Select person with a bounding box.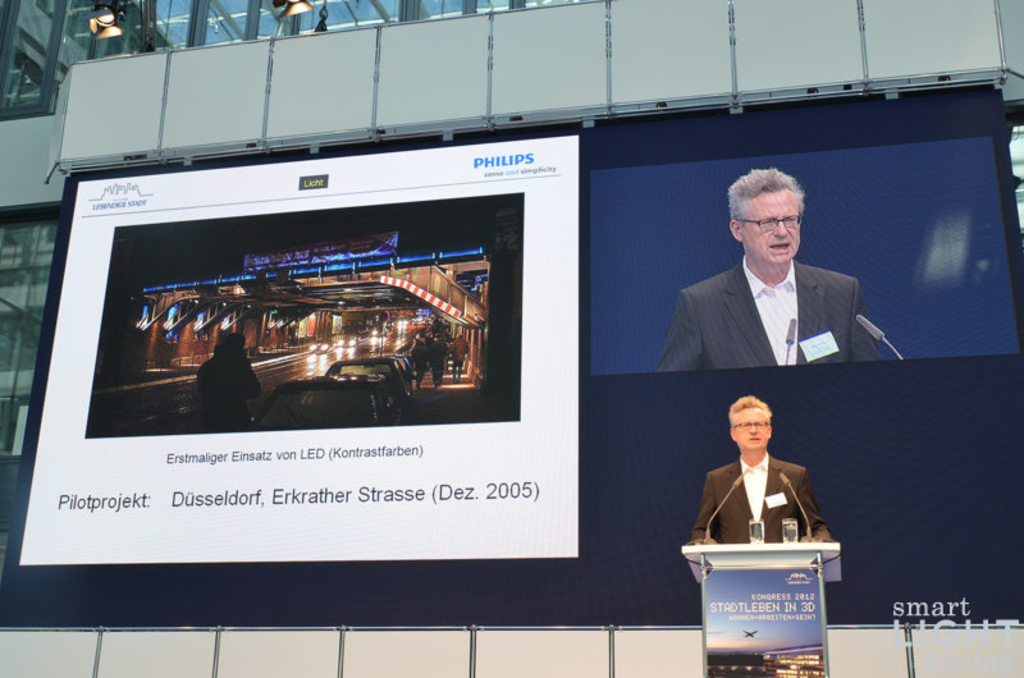
(191, 334, 262, 427).
